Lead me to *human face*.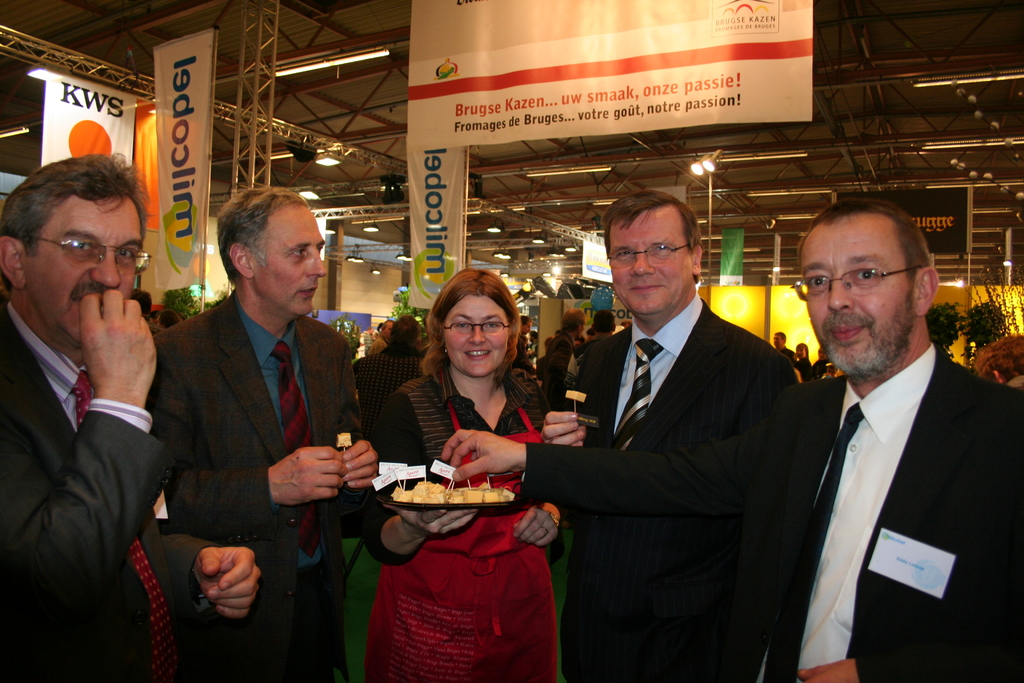
Lead to (801, 230, 913, 364).
